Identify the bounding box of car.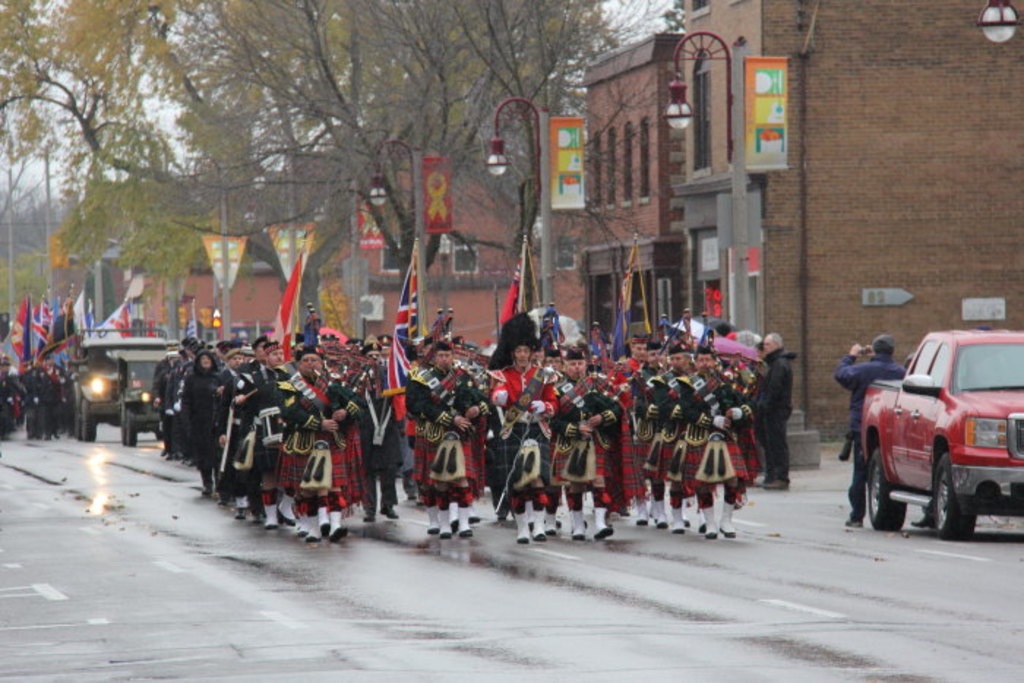
847,322,1020,543.
